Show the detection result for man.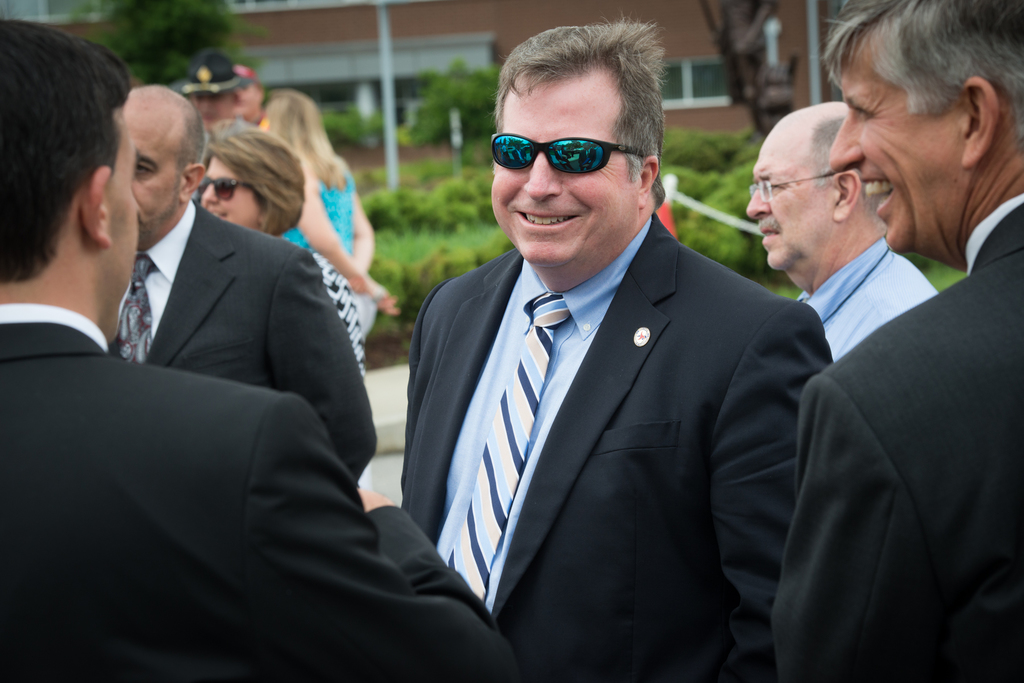
box=[0, 12, 511, 682].
